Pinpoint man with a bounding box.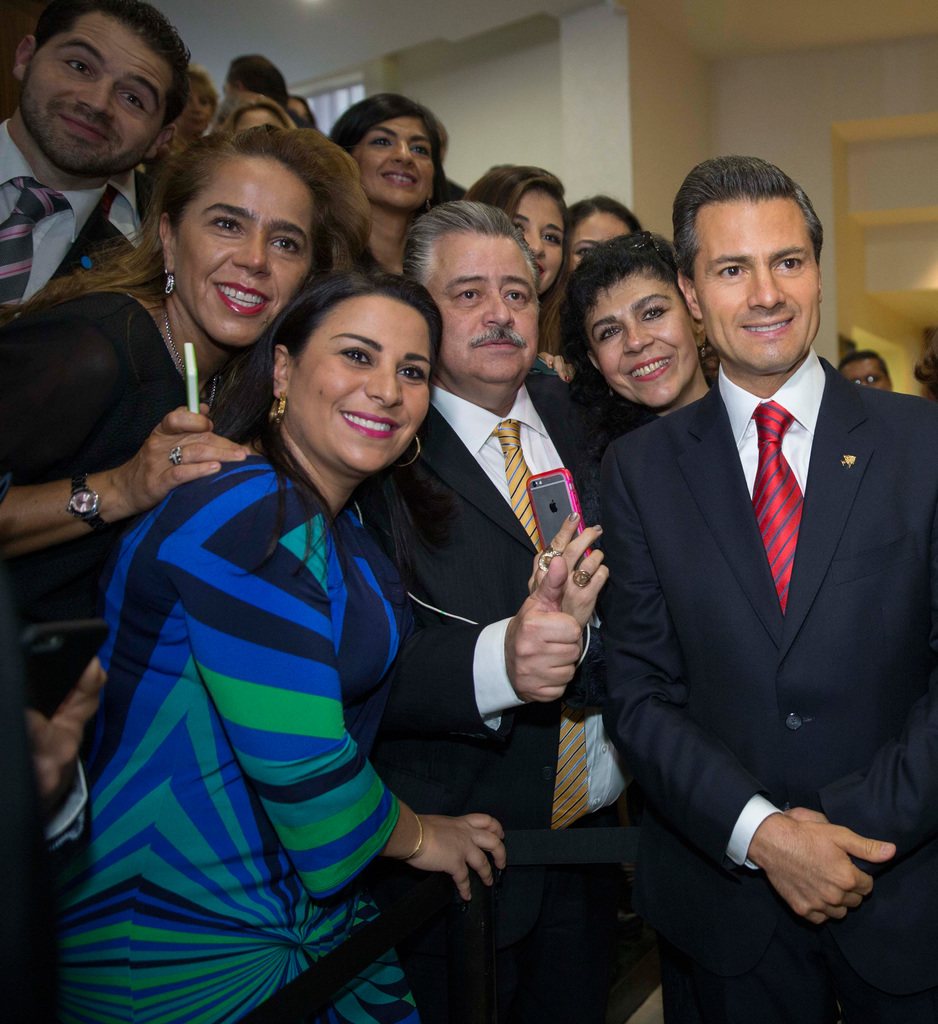
(0,15,193,338).
